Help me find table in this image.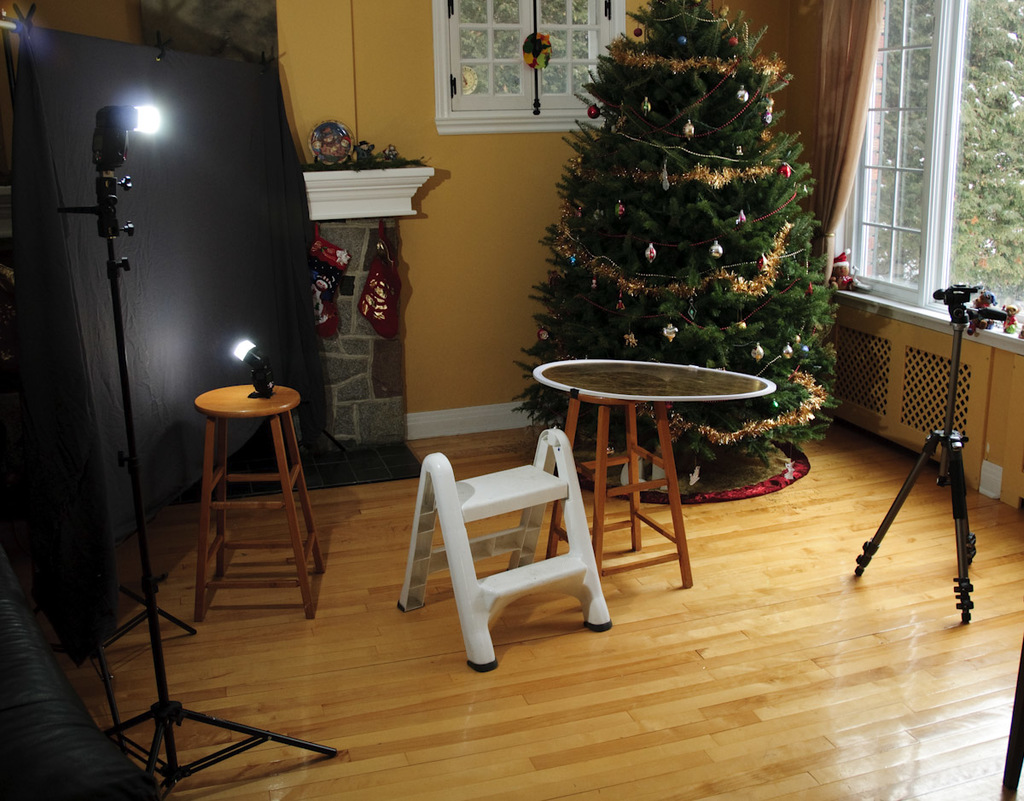
Found it: crop(189, 384, 317, 618).
